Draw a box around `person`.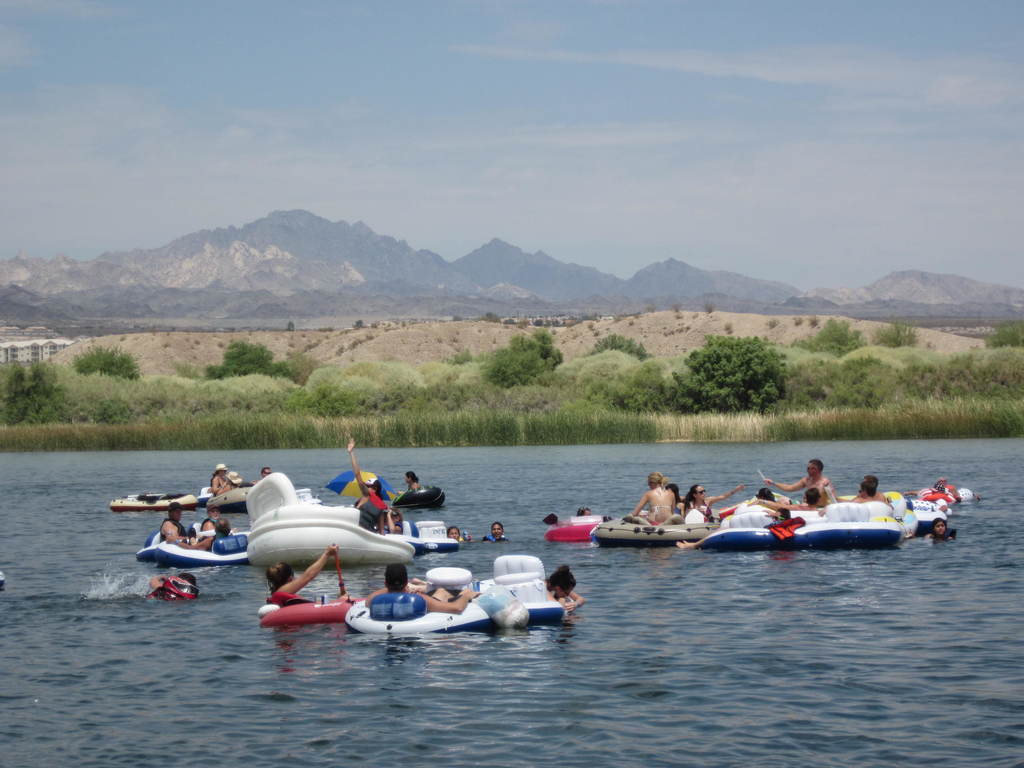
l=212, t=465, r=248, b=500.
